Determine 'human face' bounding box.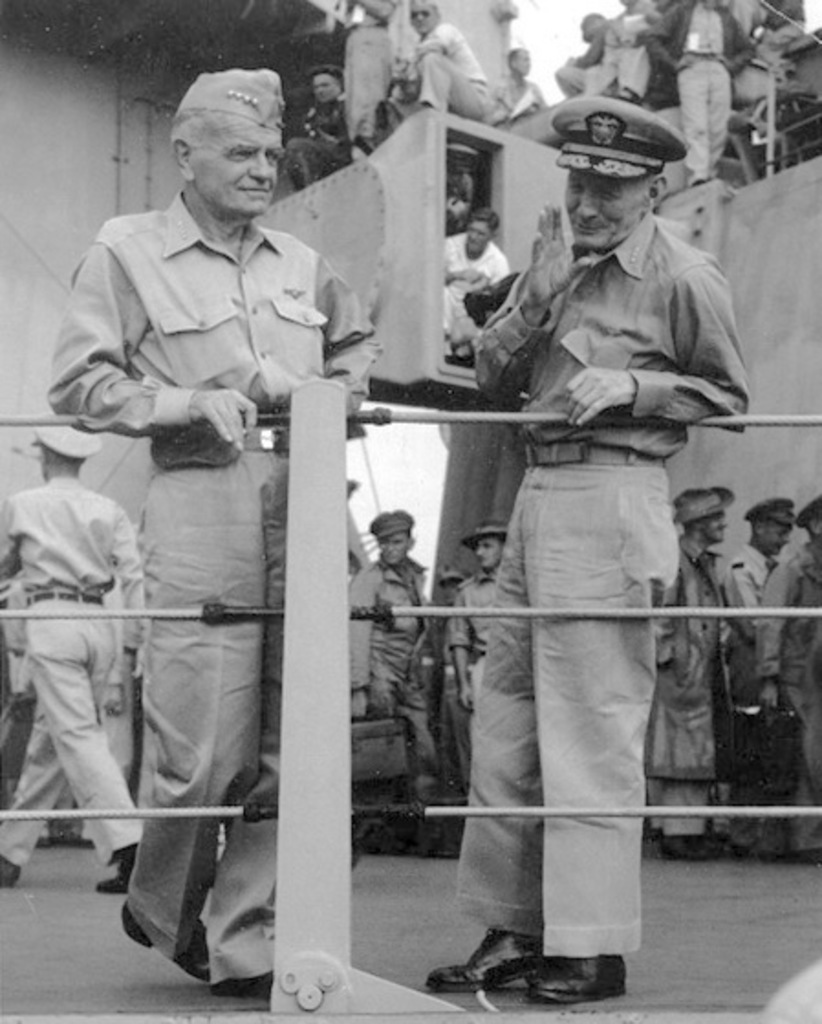
Determined: 364/517/412/562.
